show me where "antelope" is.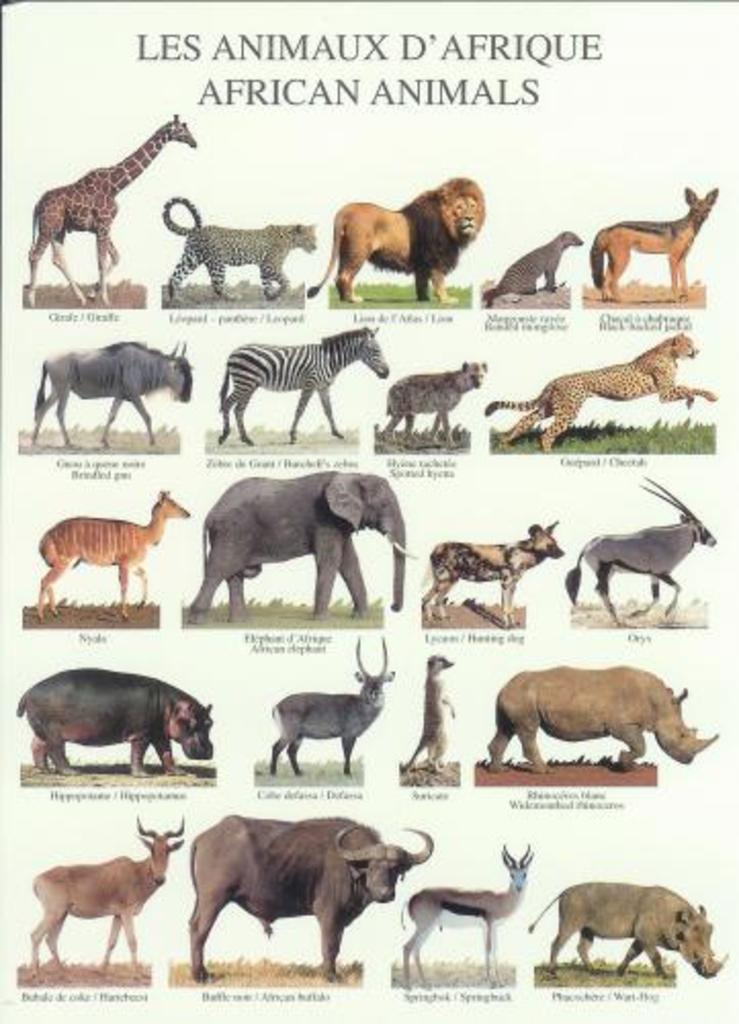
"antelope" is at 33,815,186,975.
